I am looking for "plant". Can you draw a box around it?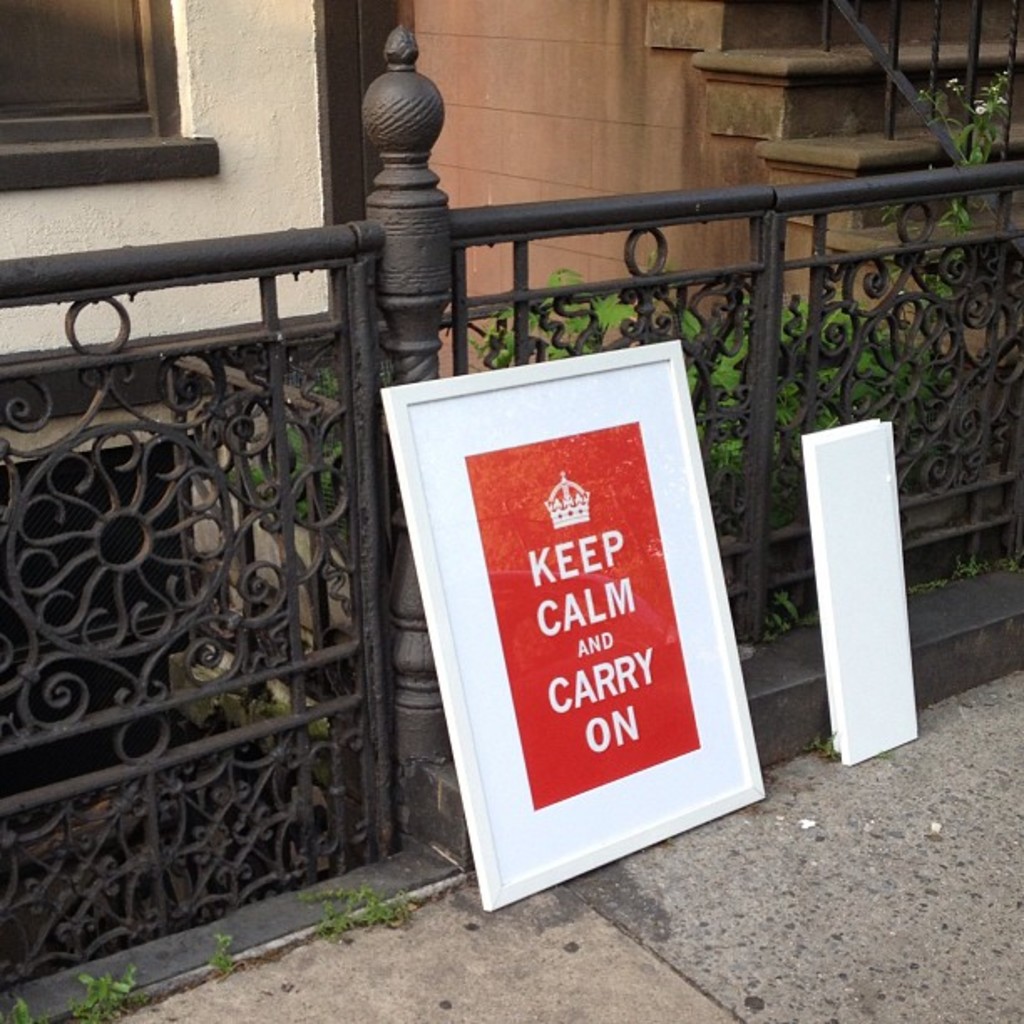
Sure, the bounding box is (left=72, top=962, right=152, bottom=1022).
